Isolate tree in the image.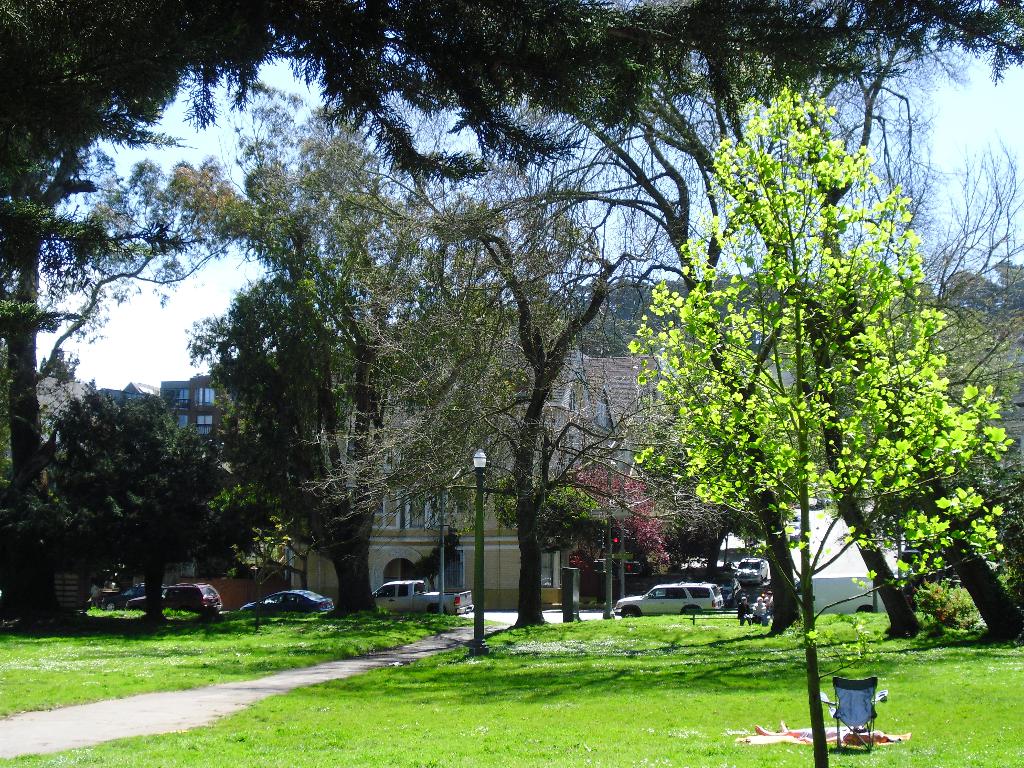
Isolated region: [722, 57, 1023, 643].
